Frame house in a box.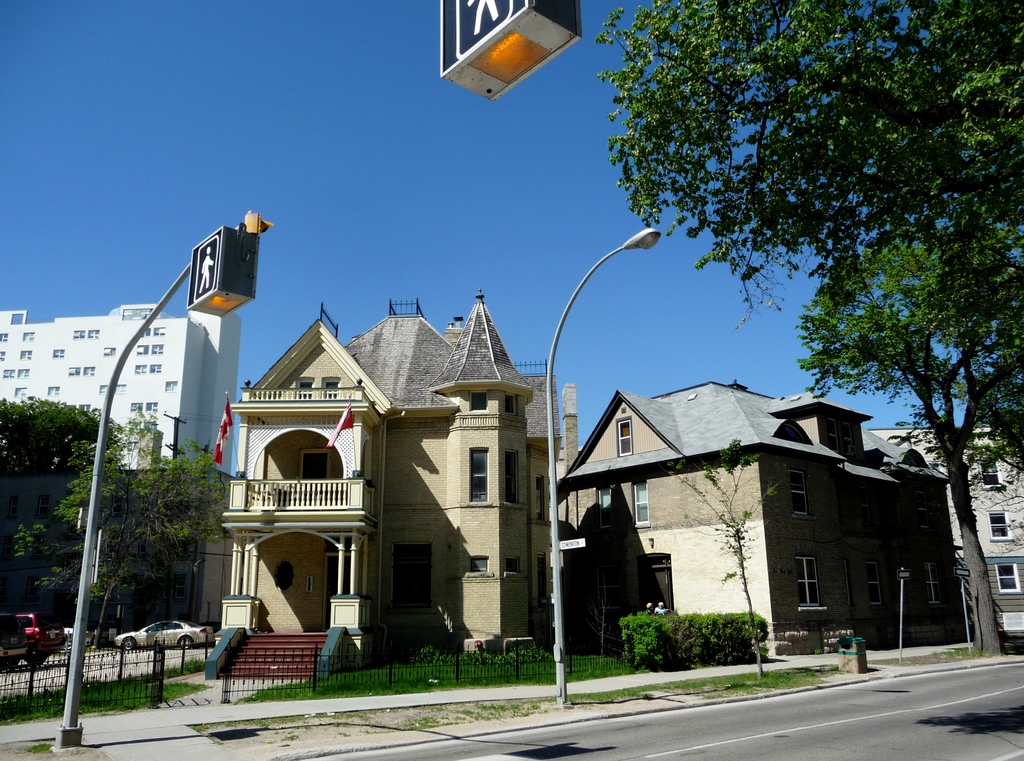
BBox(552, 367, 954, 664).
